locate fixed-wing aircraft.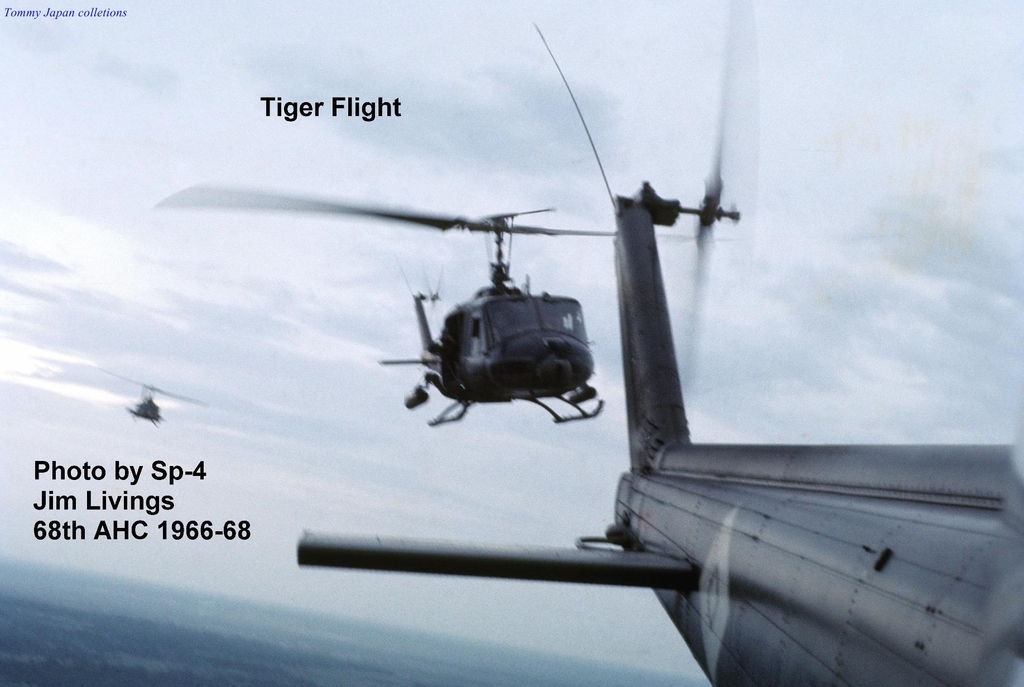
Bounding box: [left=298, top=0, right=1023, bottom=686].
